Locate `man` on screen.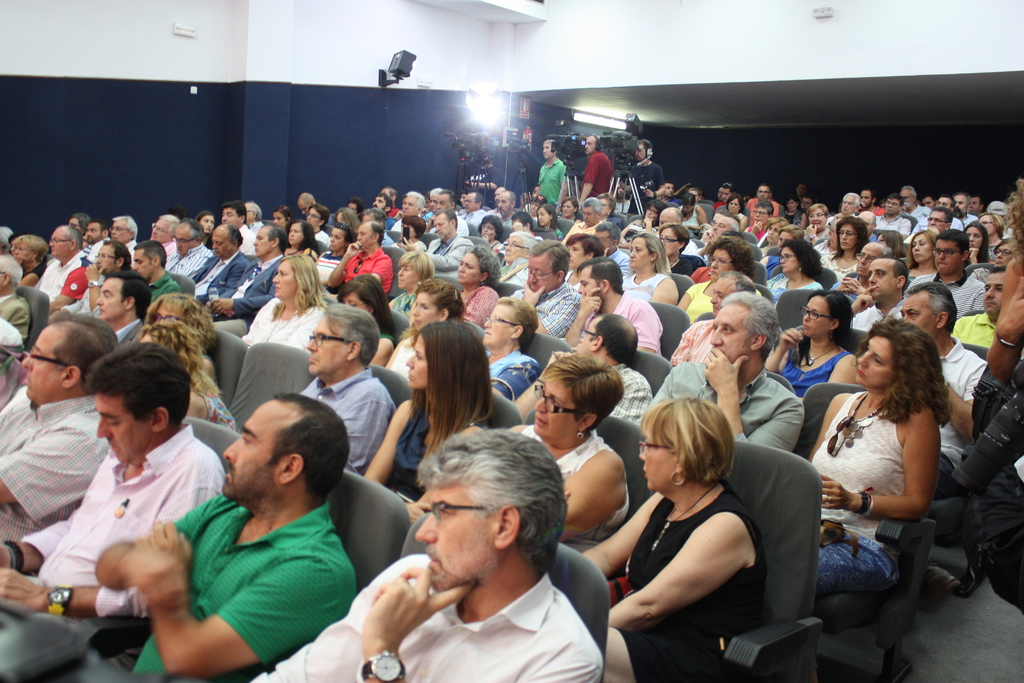
On screen at [214,201,260,259].
